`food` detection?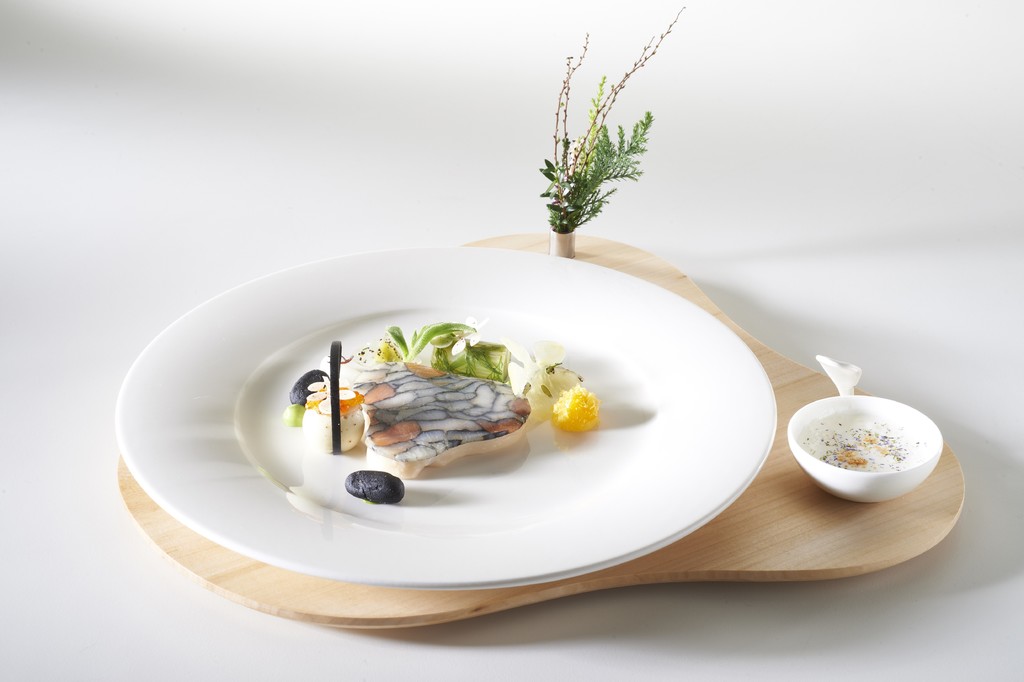
Rect(289, 344, 533, 488)
